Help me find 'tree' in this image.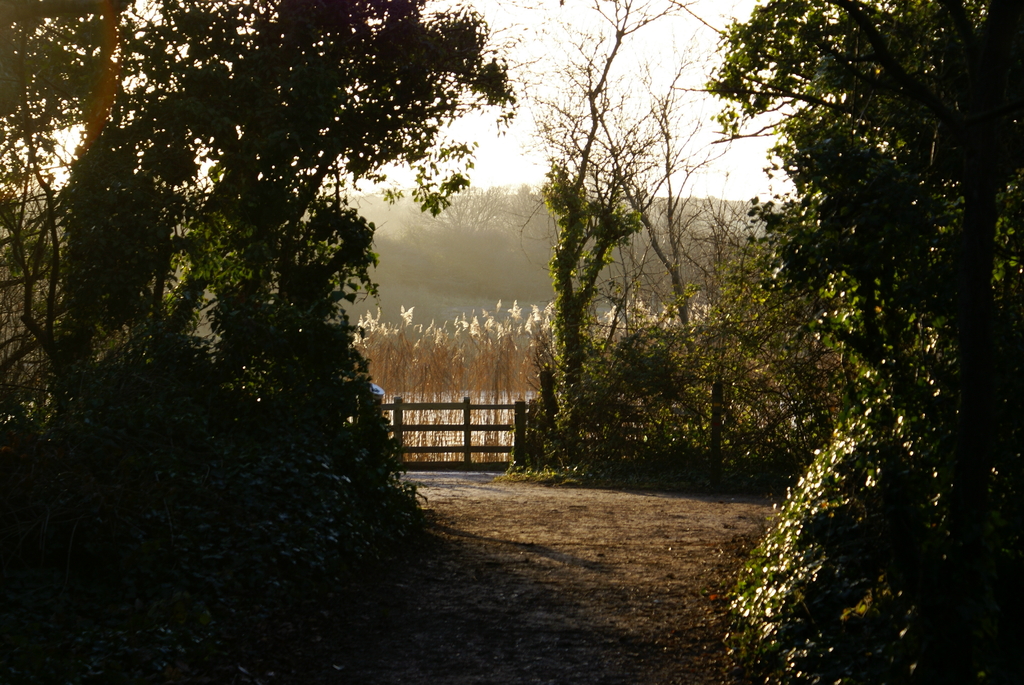
Found it: {"left": 0, "top": 0, "right": 511, "bottom": 613}.
